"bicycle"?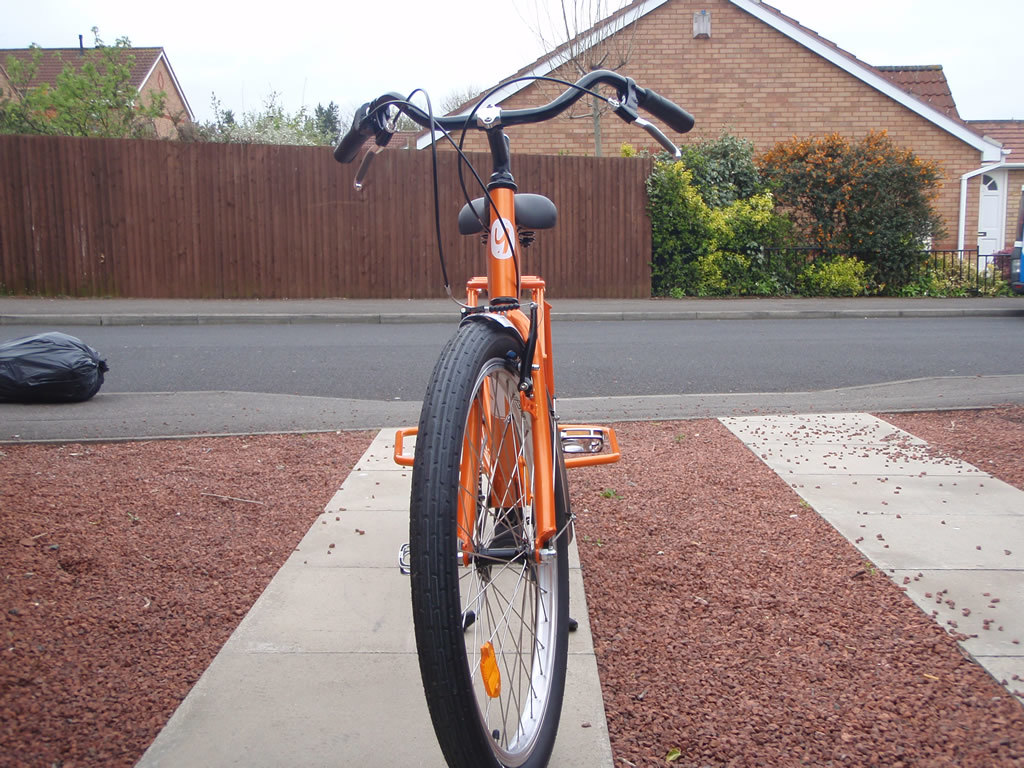
detection(330, 33, 681, 767)
